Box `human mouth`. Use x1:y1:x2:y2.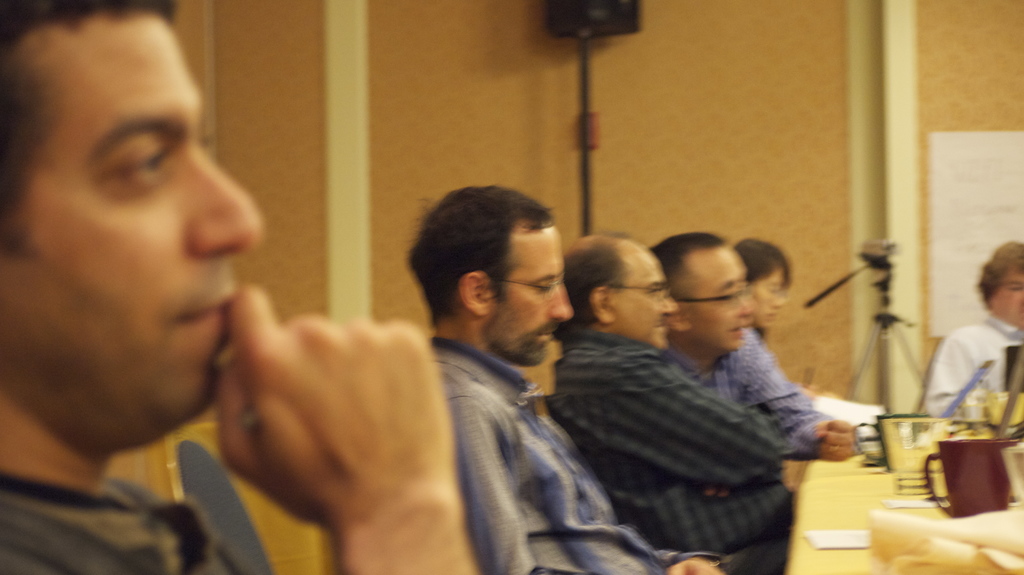
175:292:233:323.
